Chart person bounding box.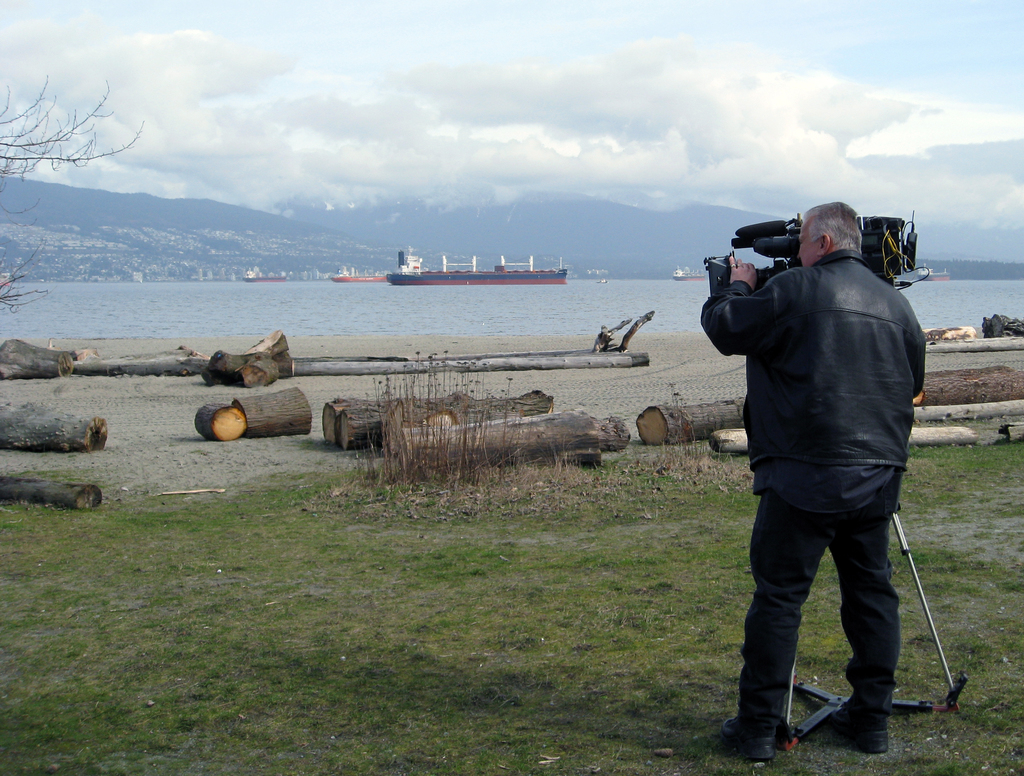
Charted: 711,181,942,757.
